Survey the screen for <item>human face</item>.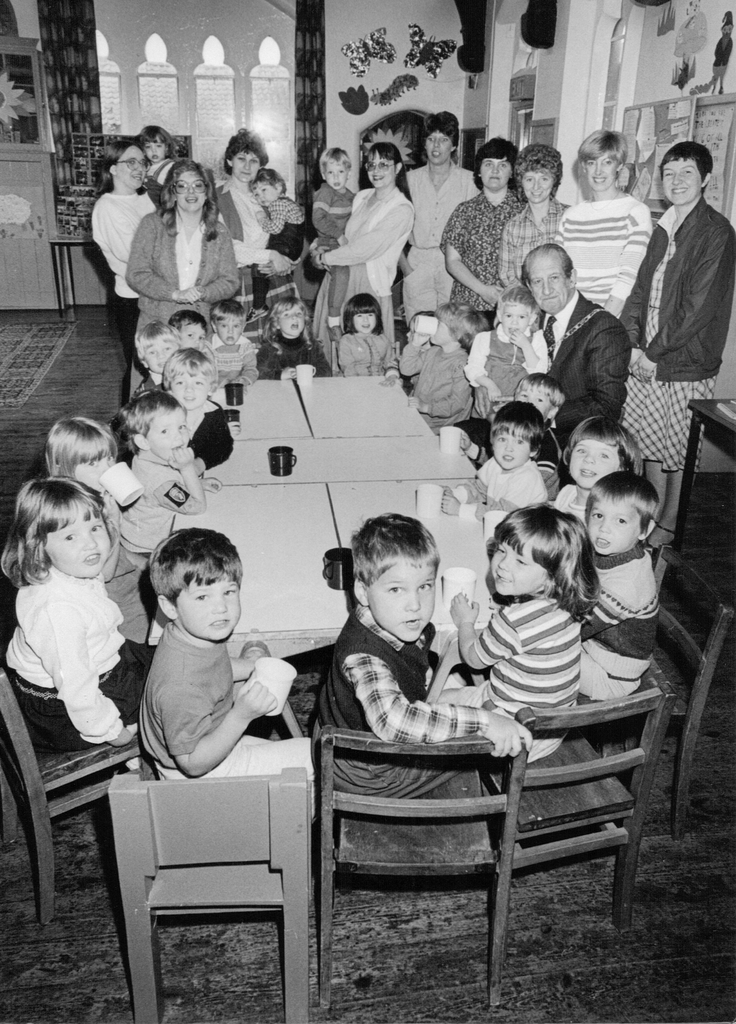
Survey found: {"x1": 515, "y1": 391, "x2": 550, "y2": 417}.
